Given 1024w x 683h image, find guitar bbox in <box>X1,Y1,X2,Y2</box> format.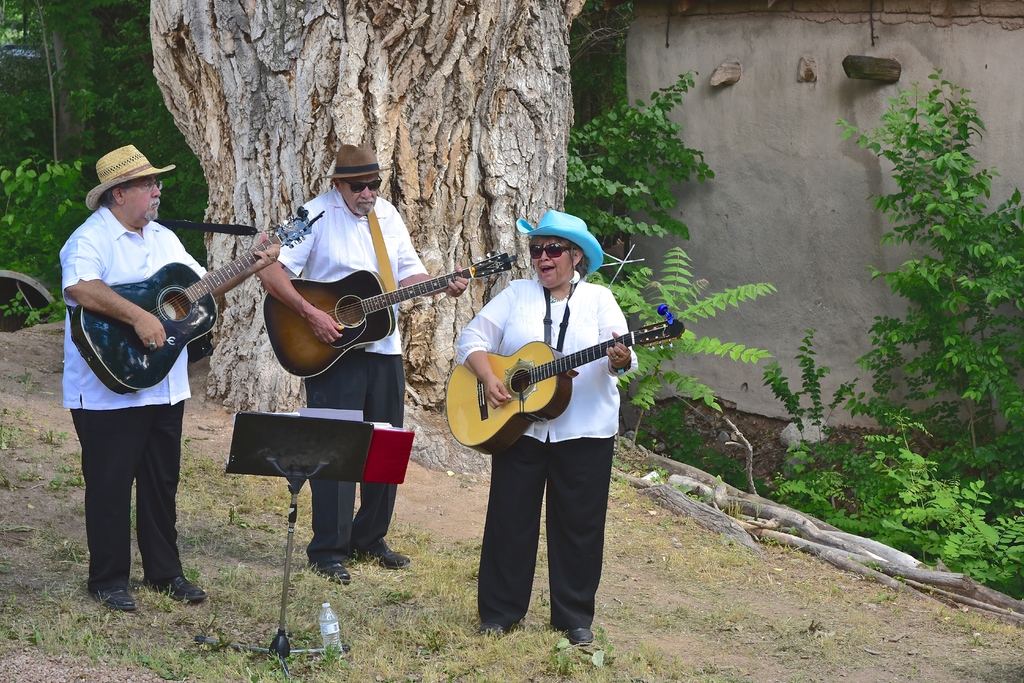
<box>262,233,520,379</box>.
